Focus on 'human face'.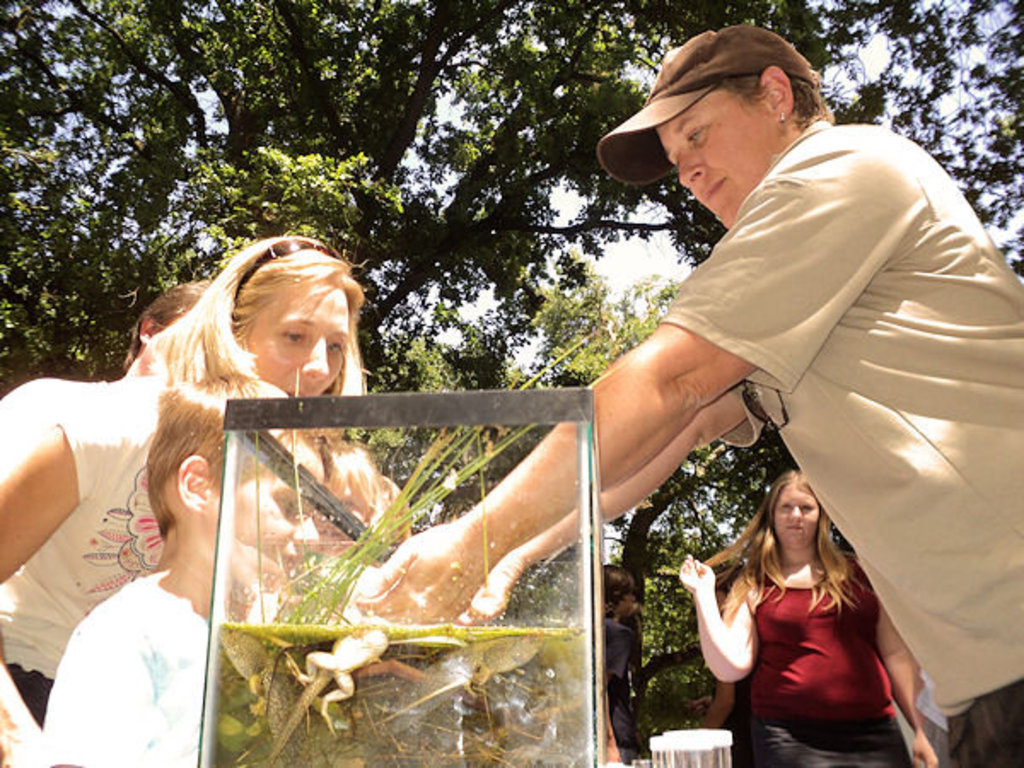
Focused at bbox=[208, 430, 331, 596].
